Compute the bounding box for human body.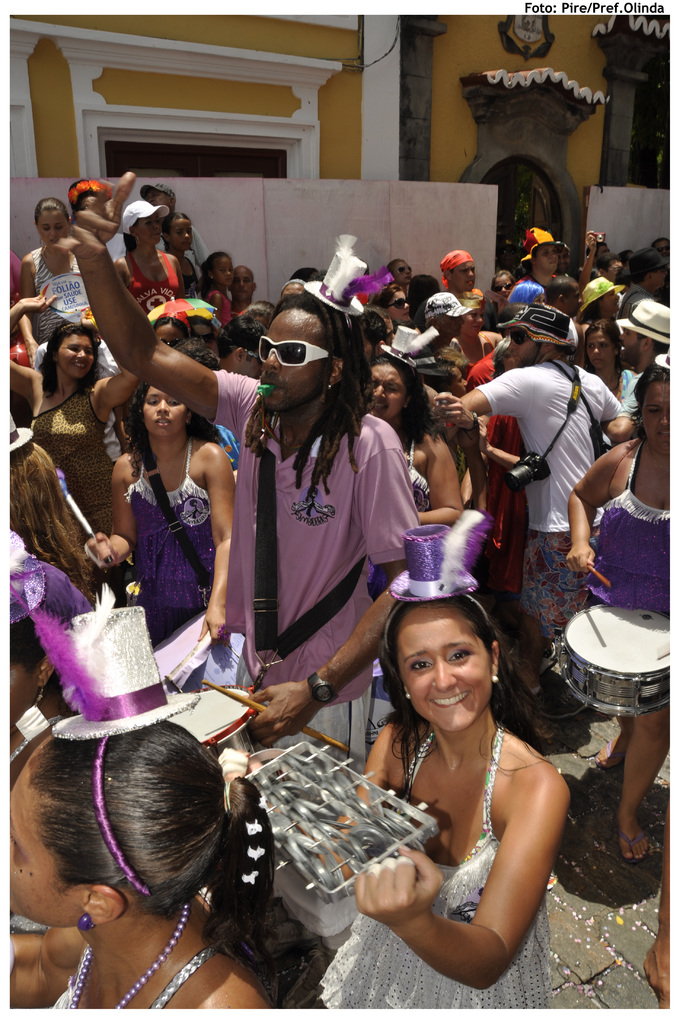
crop(332, 610, 590, 1004).
